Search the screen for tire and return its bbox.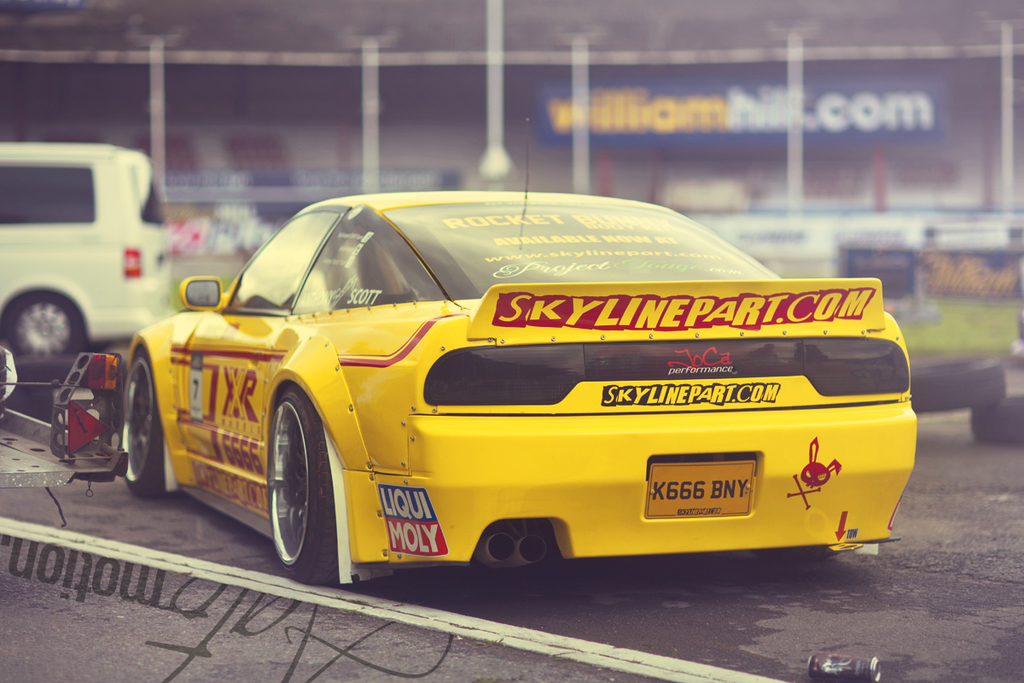
Found: [x1=125, y1=342, x2=165, y2=503].
